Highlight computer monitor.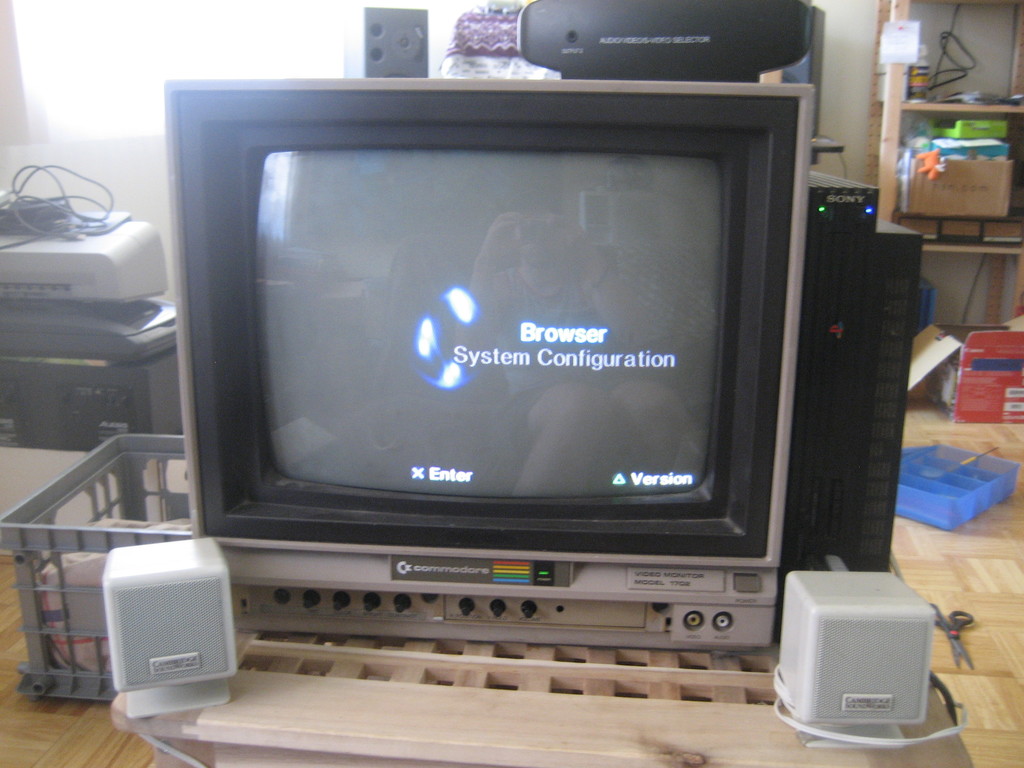
Highlighted region: [x1=157, y1=83, x2=810, y2=572].
